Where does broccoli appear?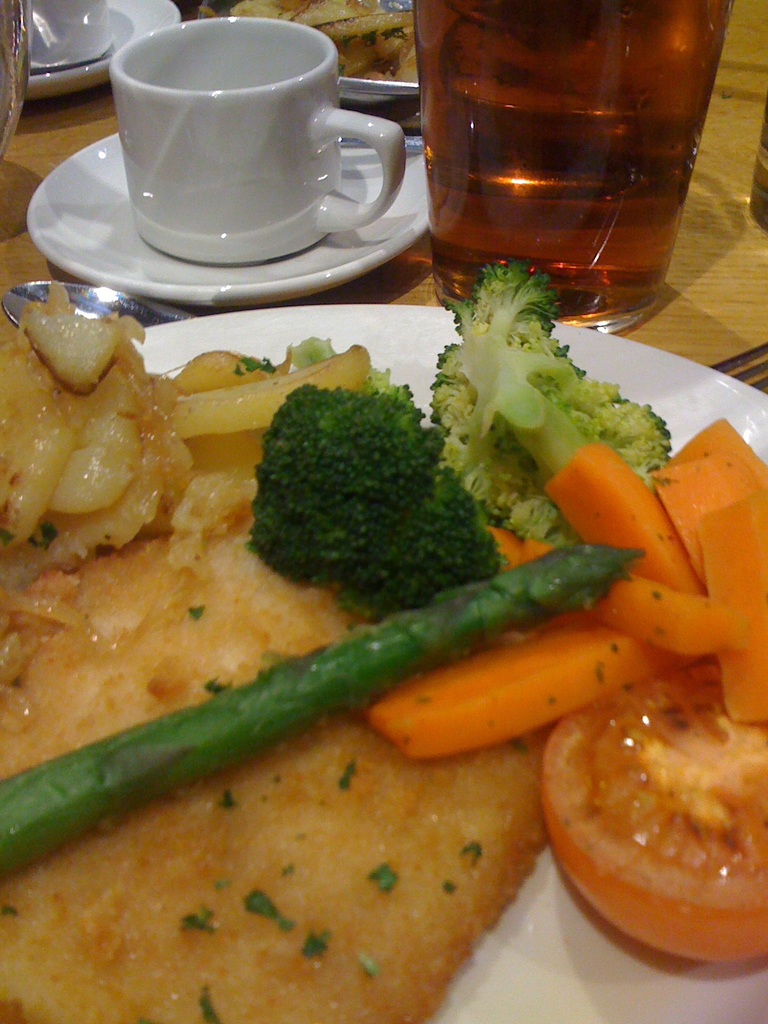
Appears at <bbox>241, 372, 502, 624</bbox>.
